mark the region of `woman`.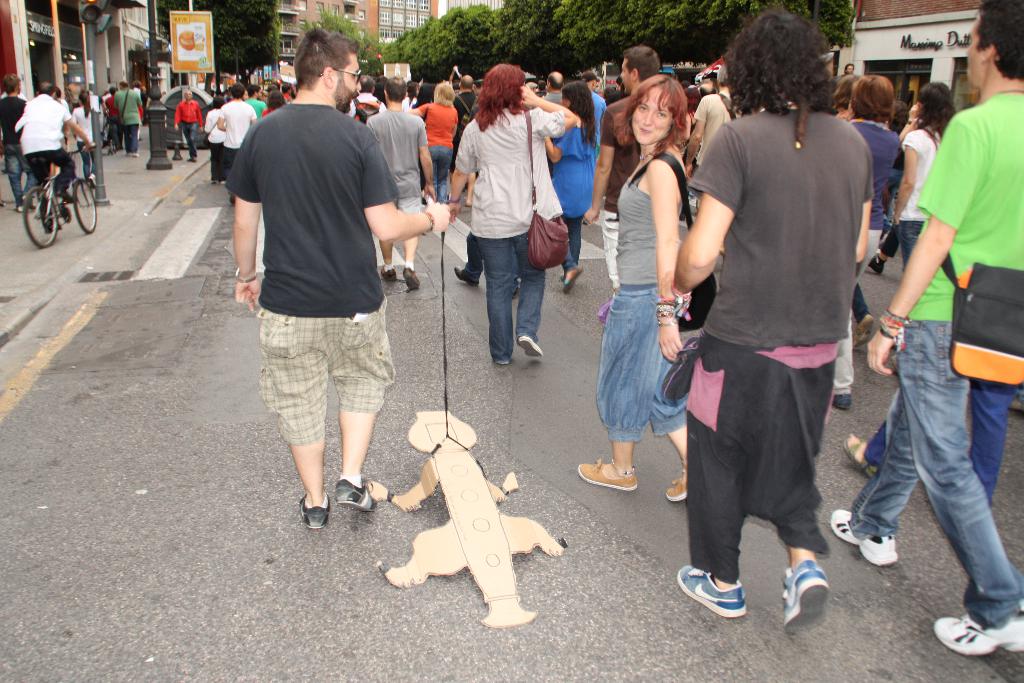
Region: {"x1": 74, "y1": 89, "x2": 96, "y2": 188}.
